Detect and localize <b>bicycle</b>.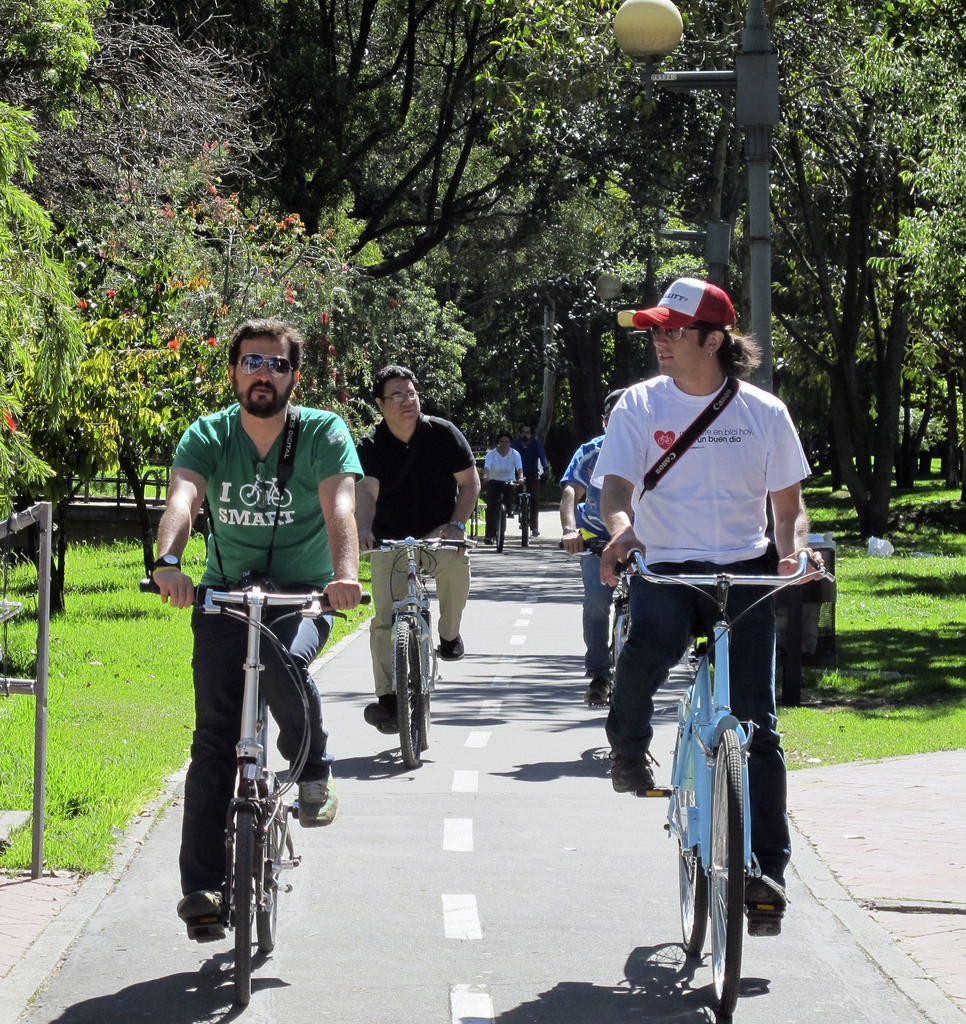
Localized at 172, 543, 339, 980.
